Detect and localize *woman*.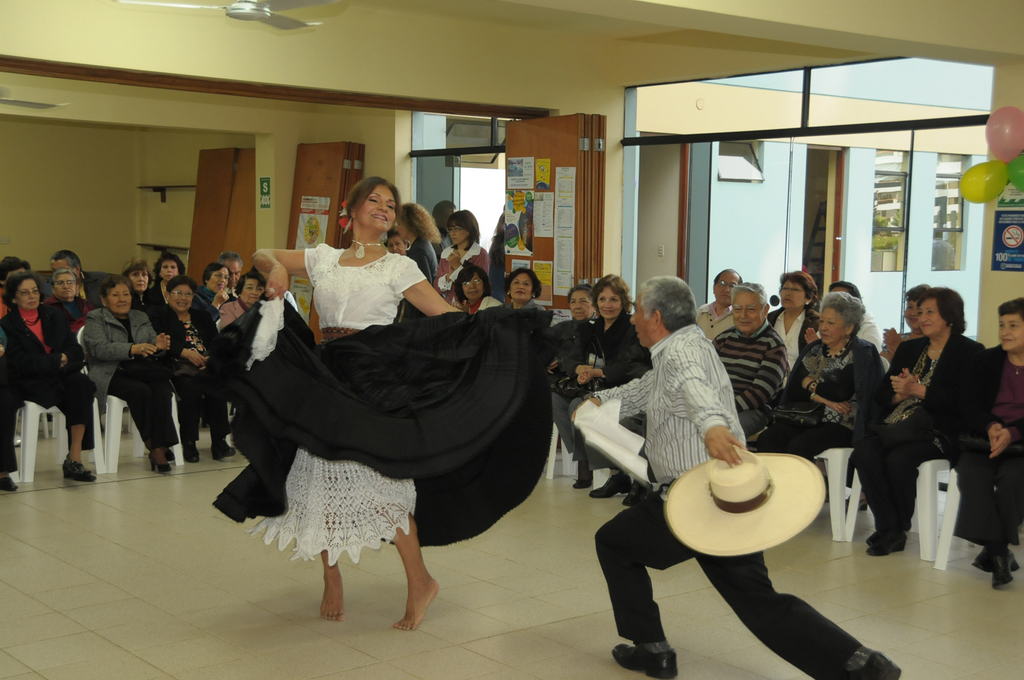
Localized at [432,202,494,312].
